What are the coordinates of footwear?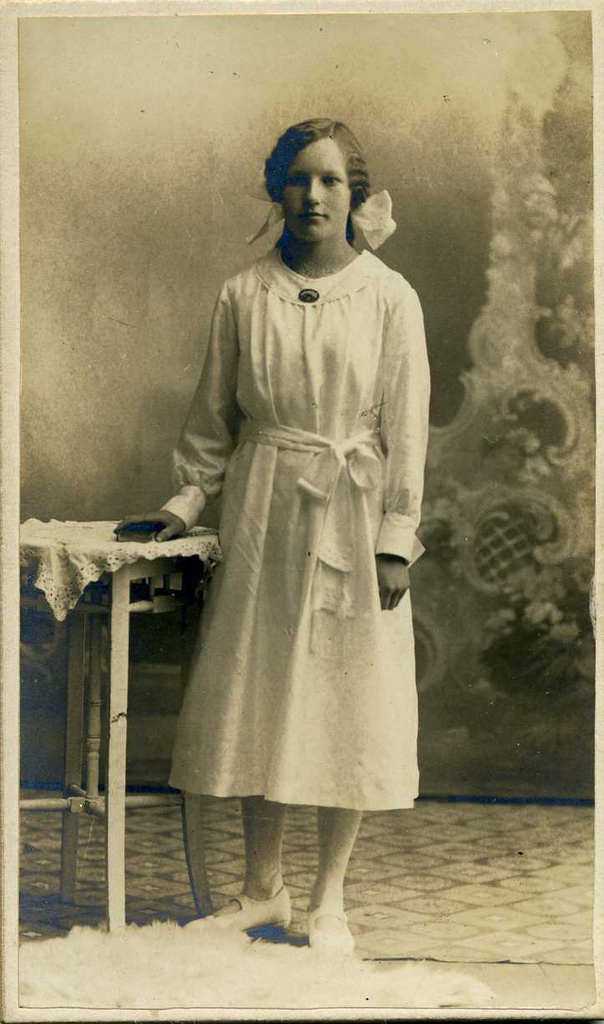
[185,882,297,935].
